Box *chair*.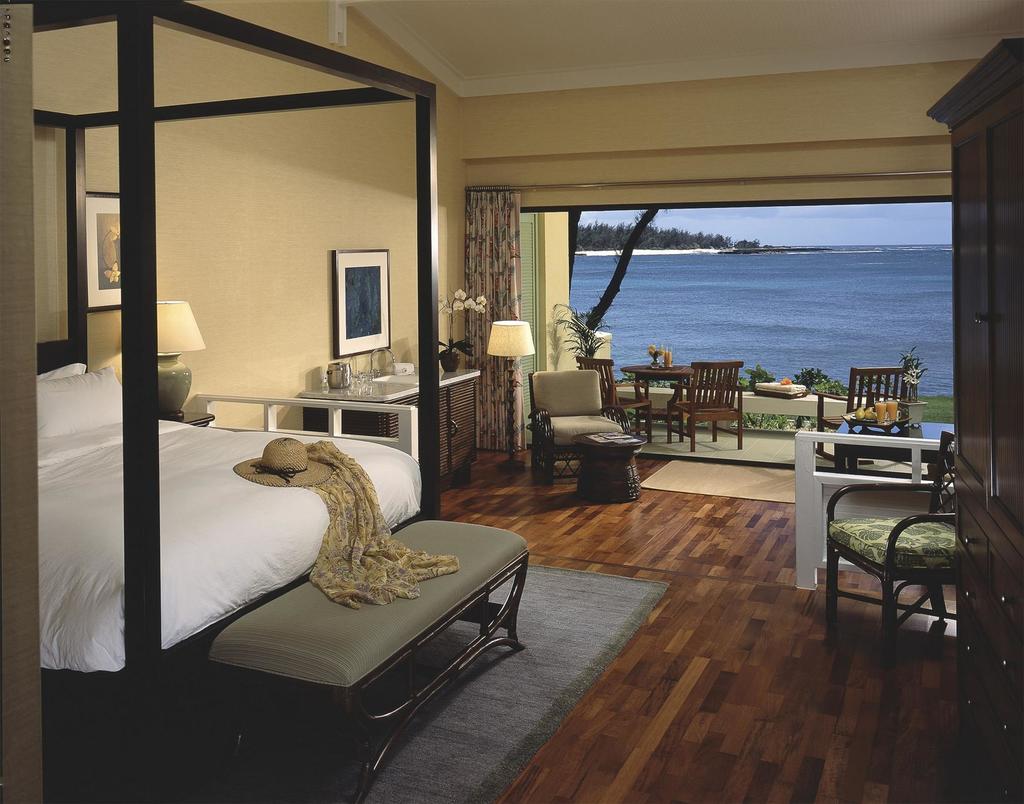
box=[810, 369, 913, 465].
